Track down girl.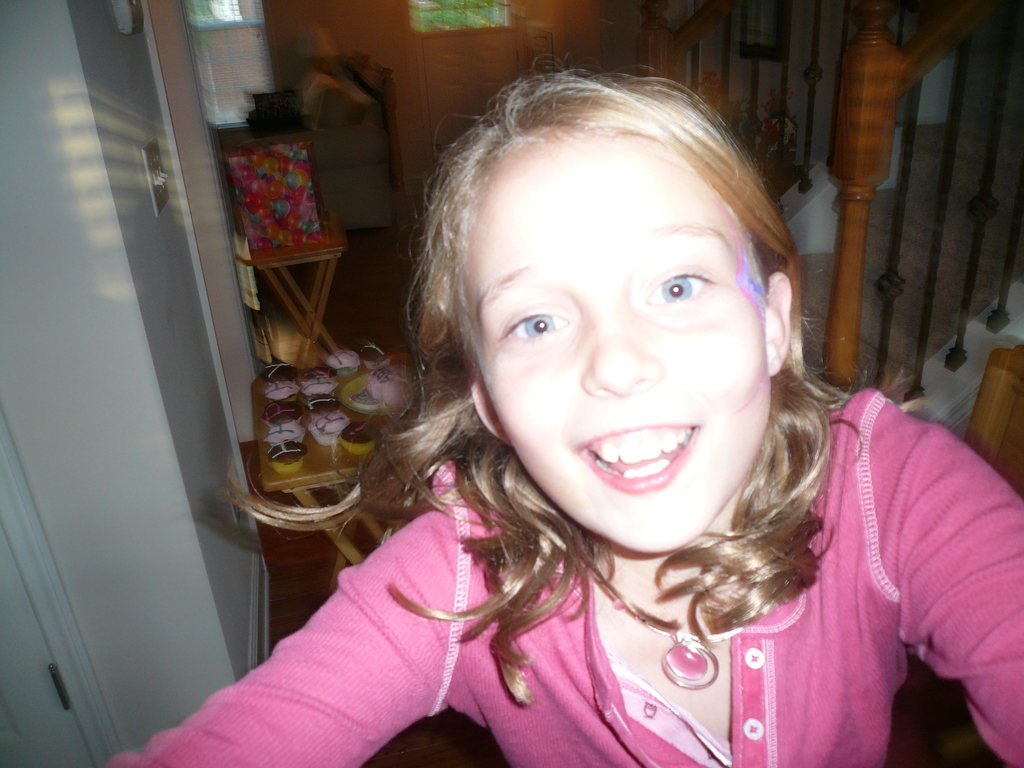
Tracked to 103, 53, 1023, 767.
